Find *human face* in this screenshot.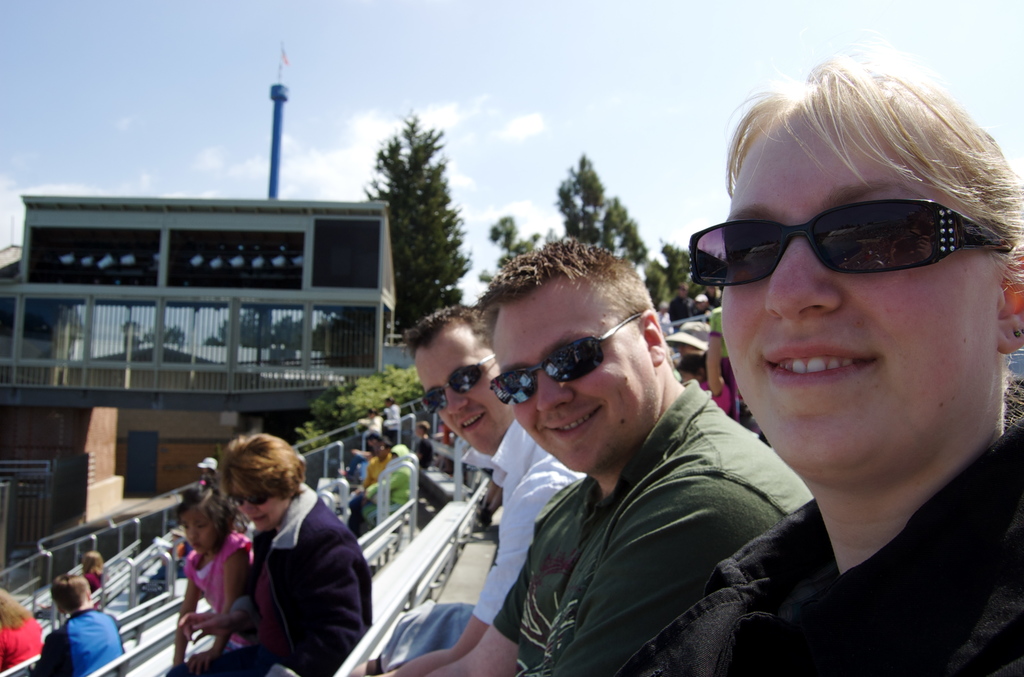
The bounding box for *human face* is box=[412, 334, 497, 454].
